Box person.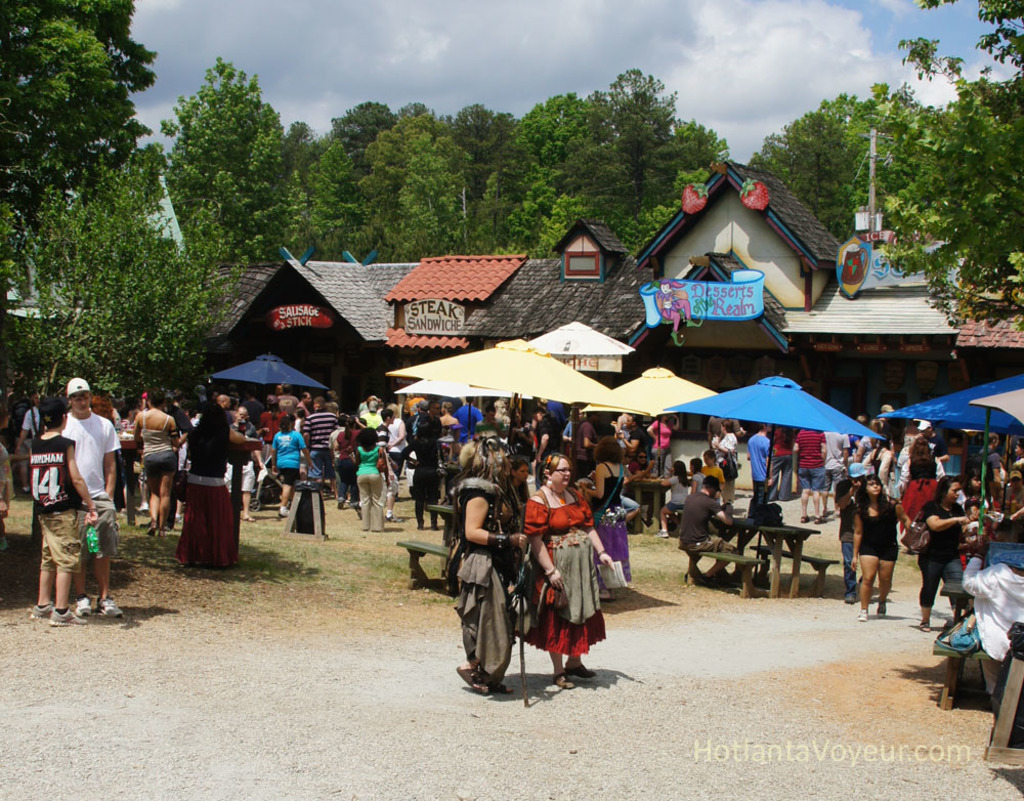
<region>57, 374, 122, 617</region>.
